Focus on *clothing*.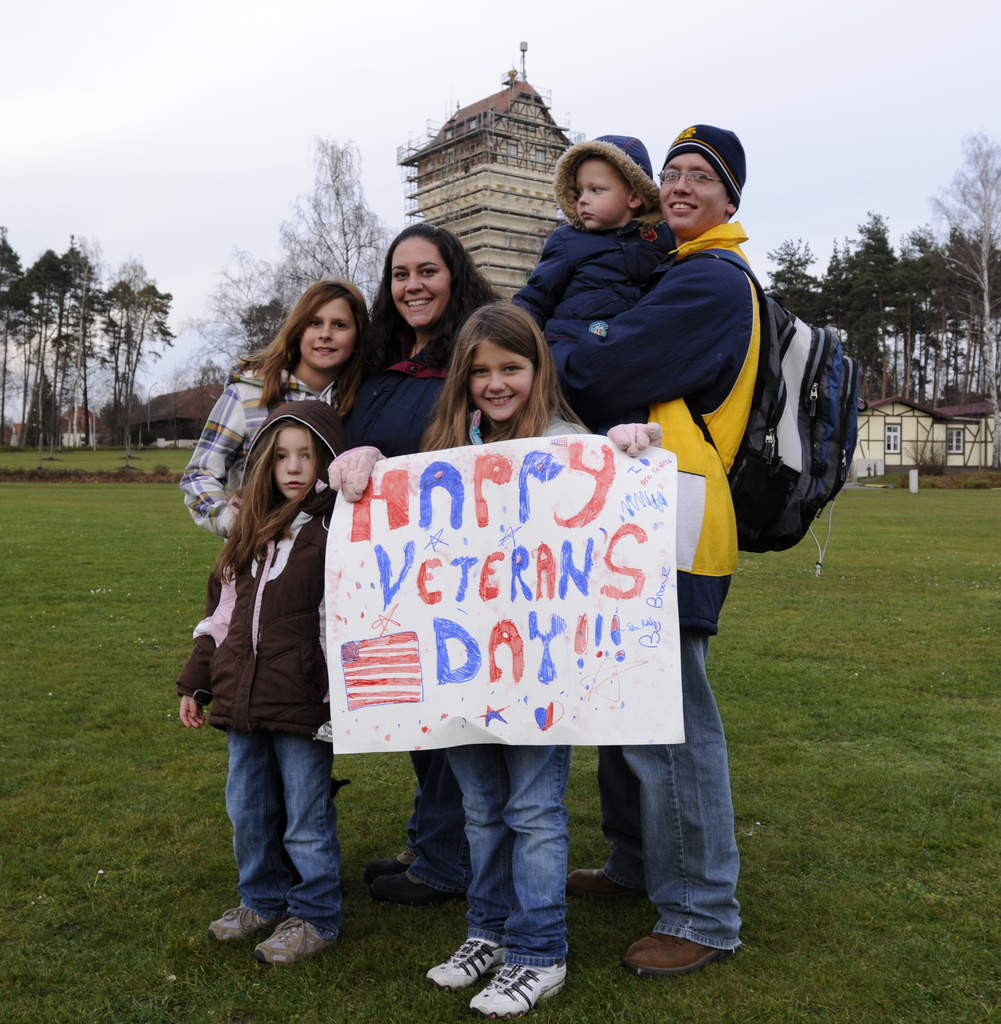
Focused at [x1=184, y1=358, x2=360, y2=548].
